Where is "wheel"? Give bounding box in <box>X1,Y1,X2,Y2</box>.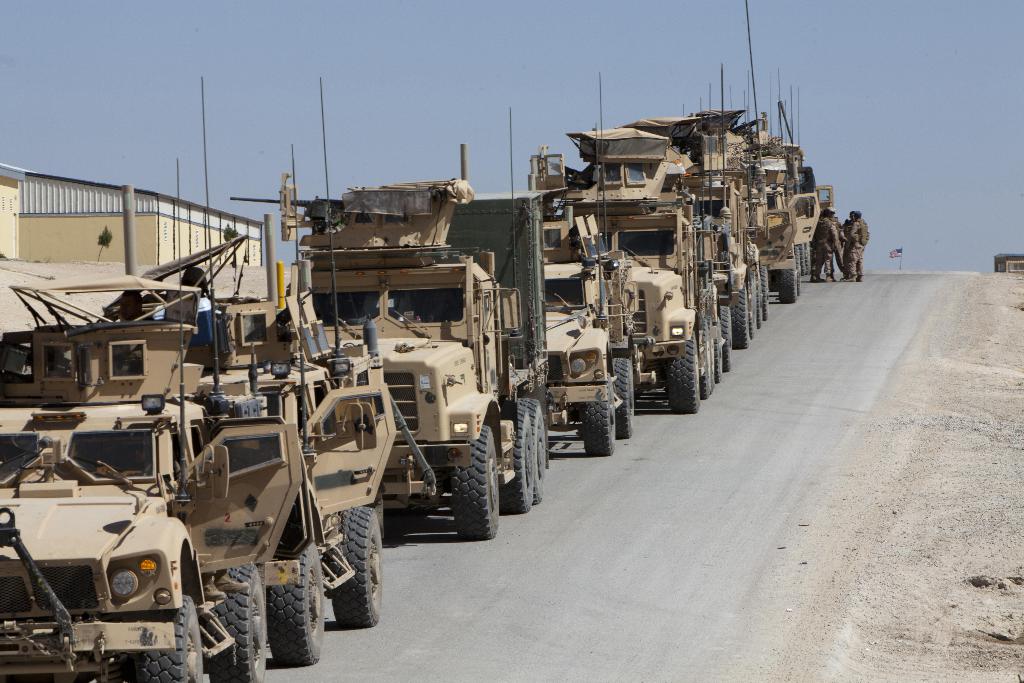
<box>609,350,638,441</box>.
